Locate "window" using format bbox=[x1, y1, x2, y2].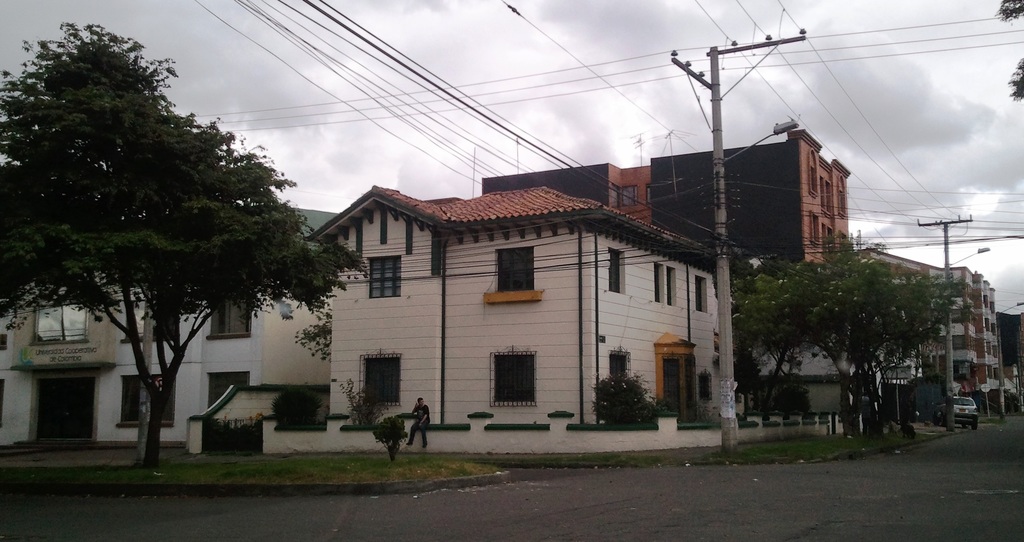
bbox=[26, 284, 89, 343].
